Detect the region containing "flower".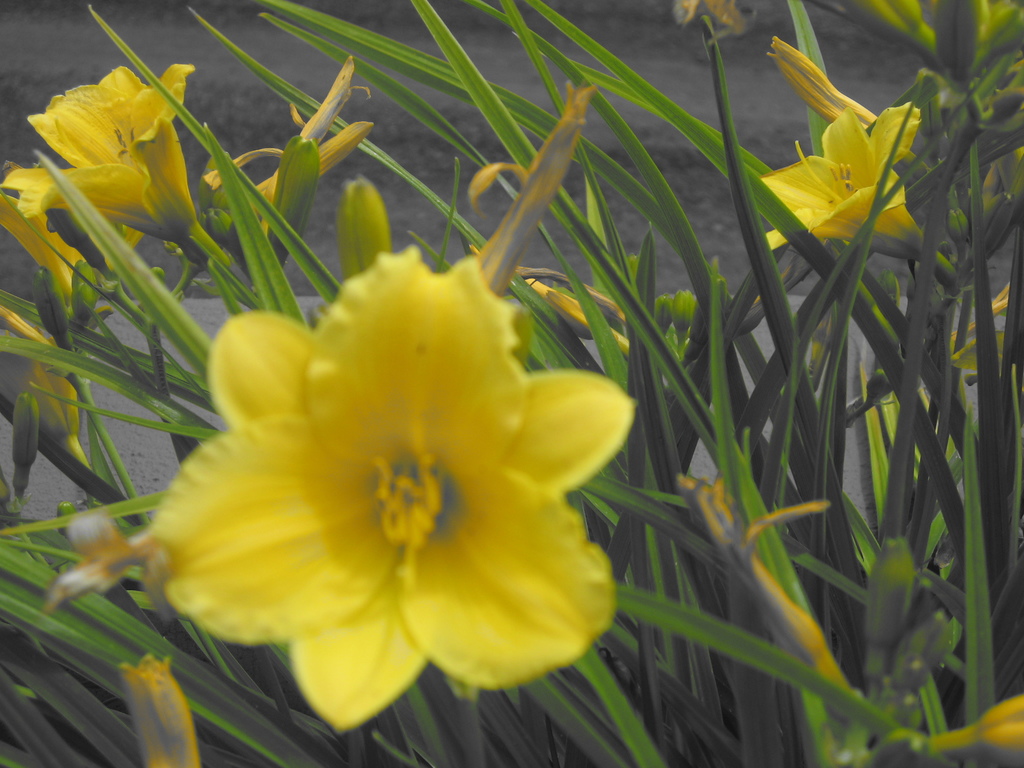
rect(0, 175, 156, 303).
